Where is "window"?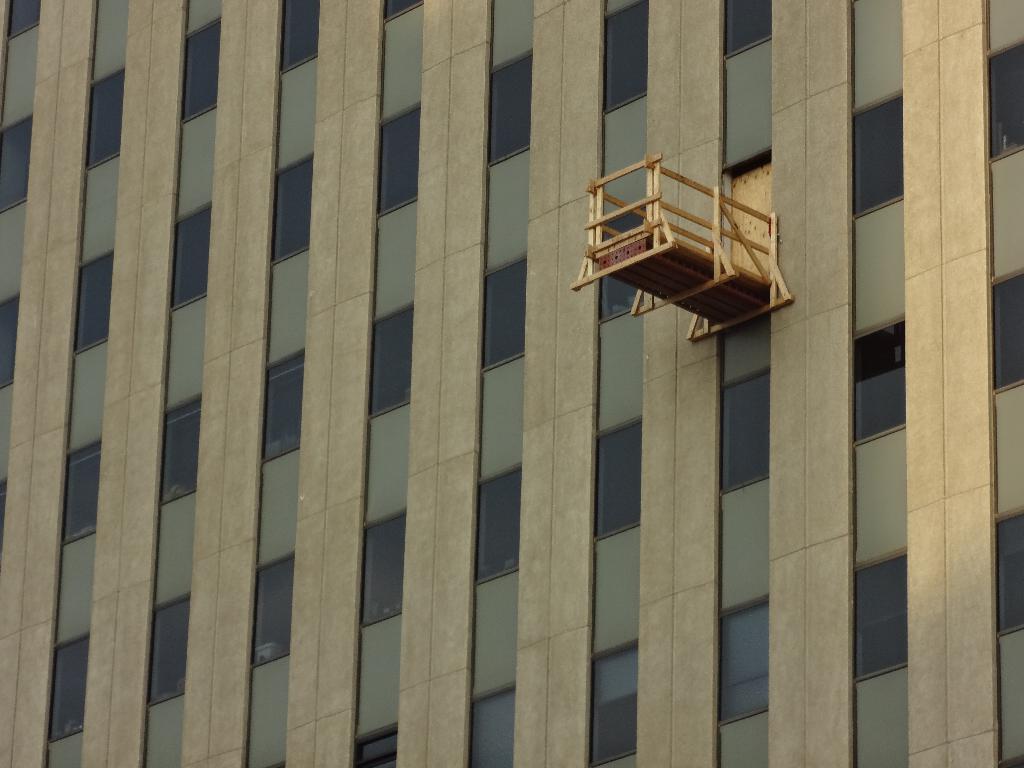
[0, 293, 19, 388].
